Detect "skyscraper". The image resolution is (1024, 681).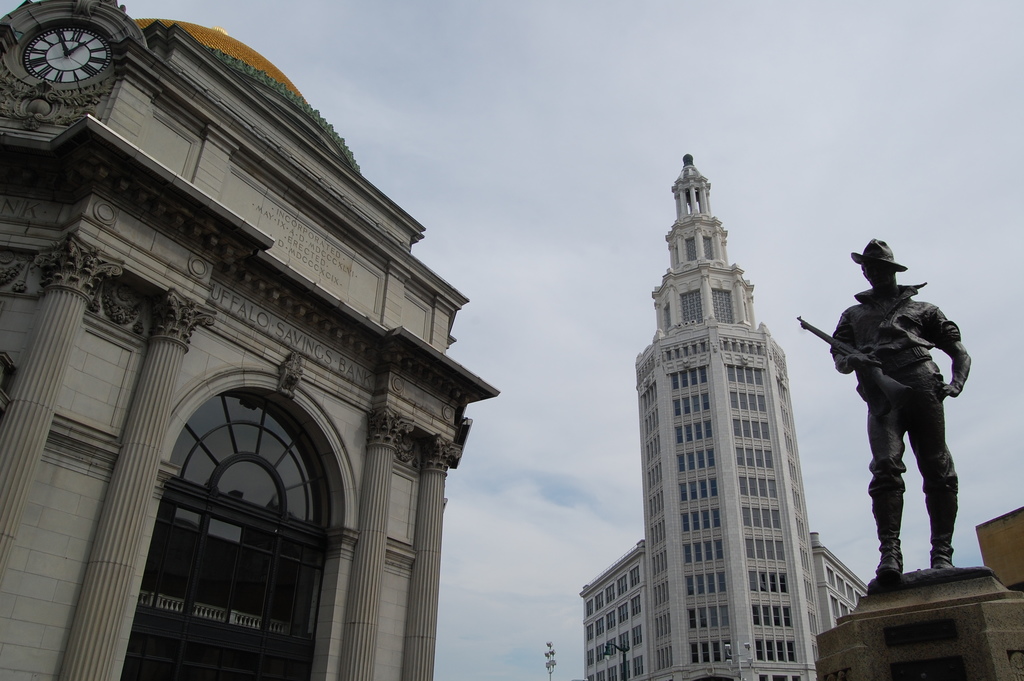
(582,153,864,680).
